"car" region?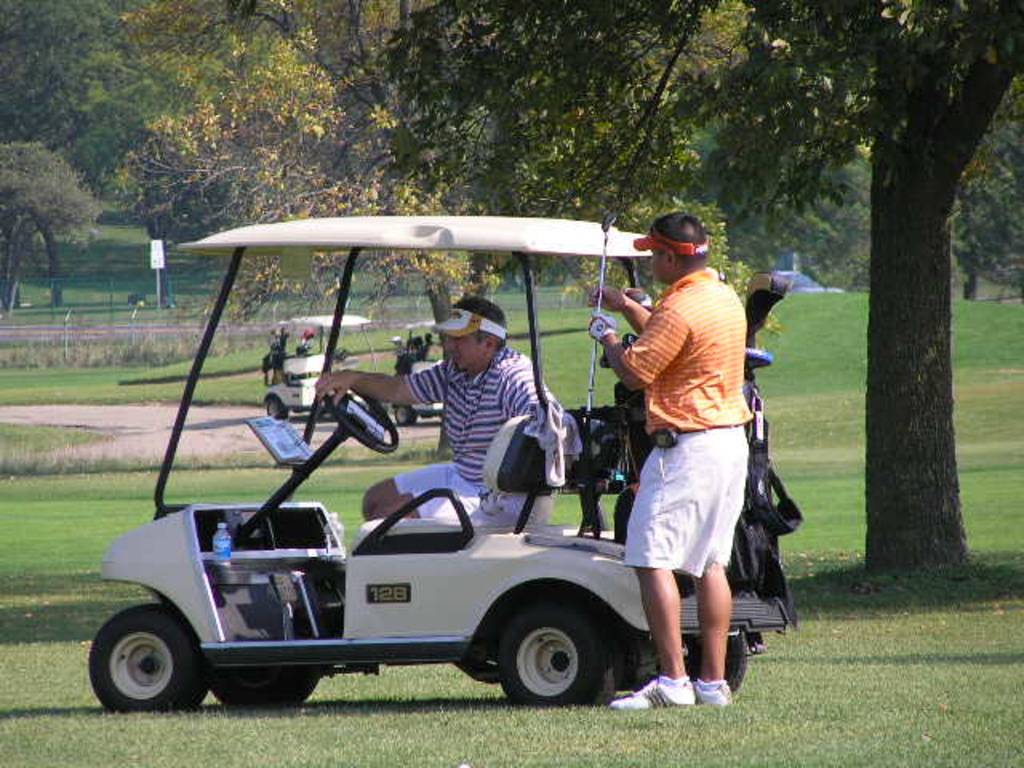
<region>85, 211, 792, 707</region>
